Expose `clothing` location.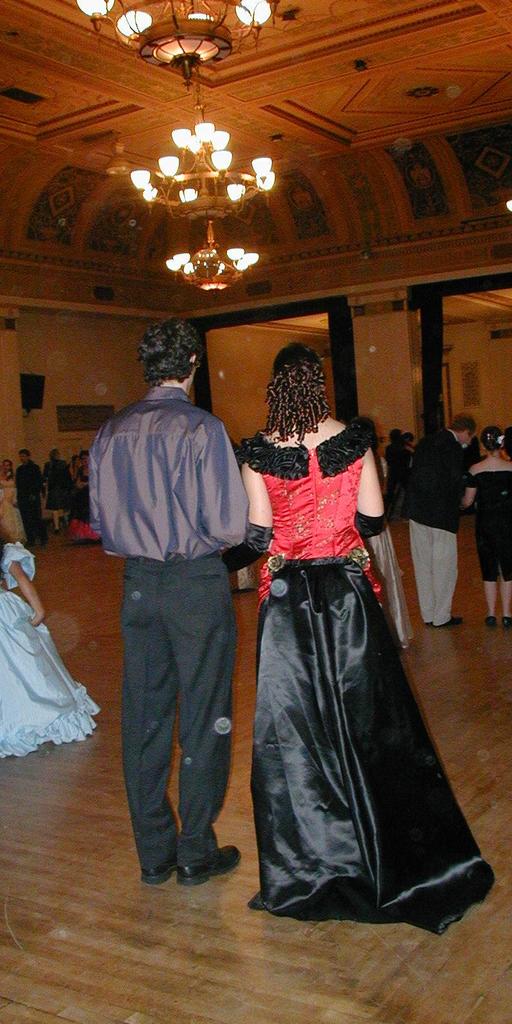
Exposed at (x1=470, y1=471, x2=511, y2=581).
